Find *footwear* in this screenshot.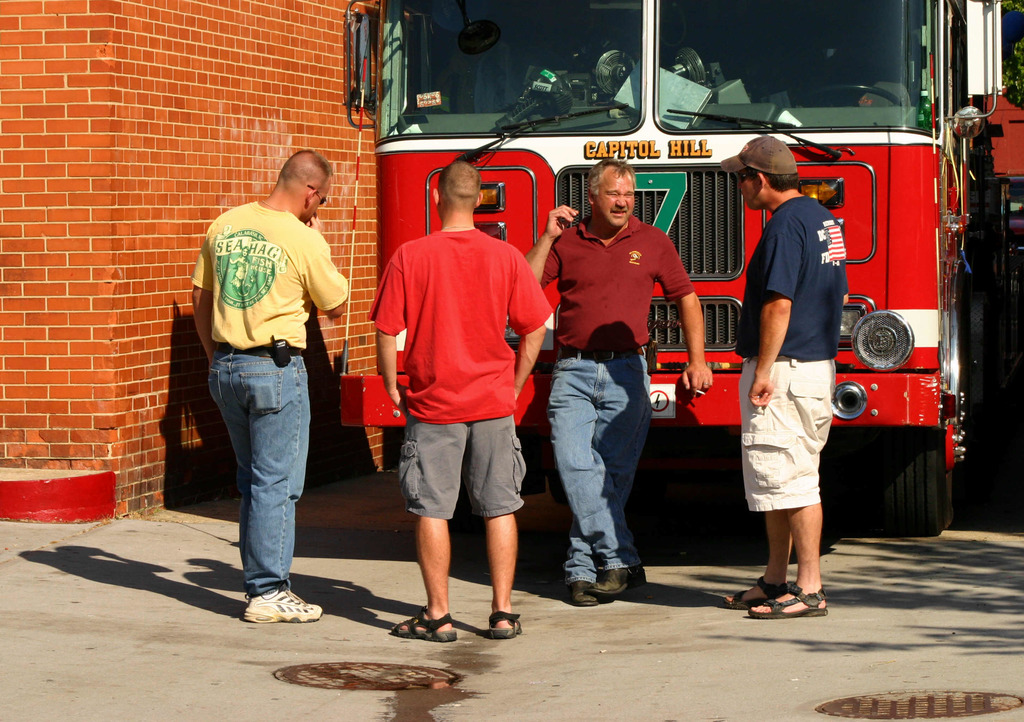
The bounding box for *footwear* is 565:580:600:606.
